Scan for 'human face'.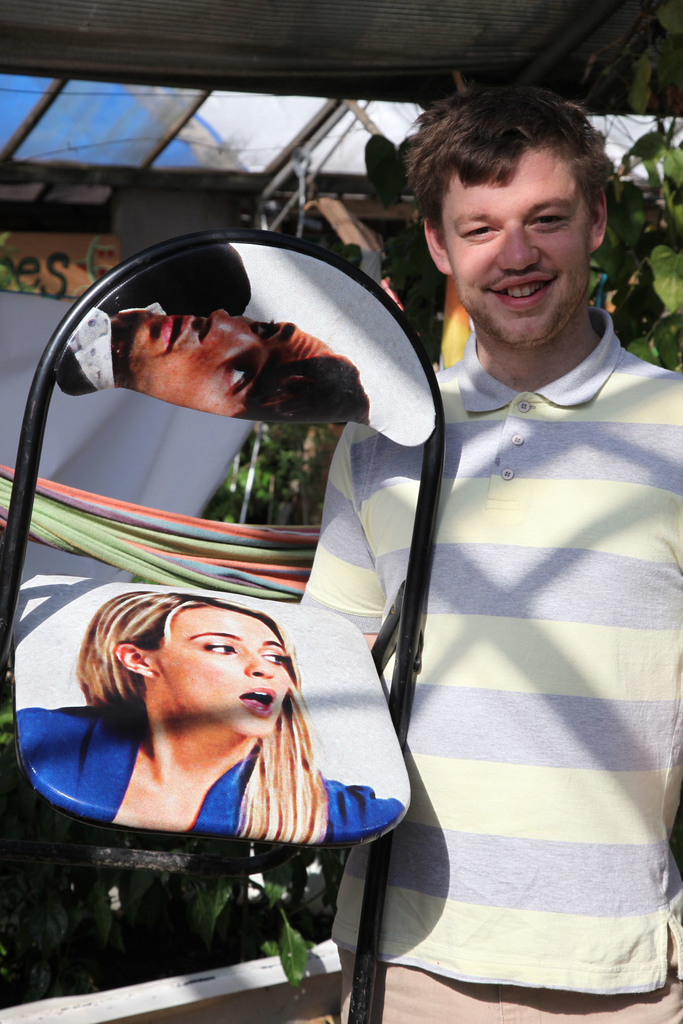
Scan result: box(442, 180, 587, 340).
